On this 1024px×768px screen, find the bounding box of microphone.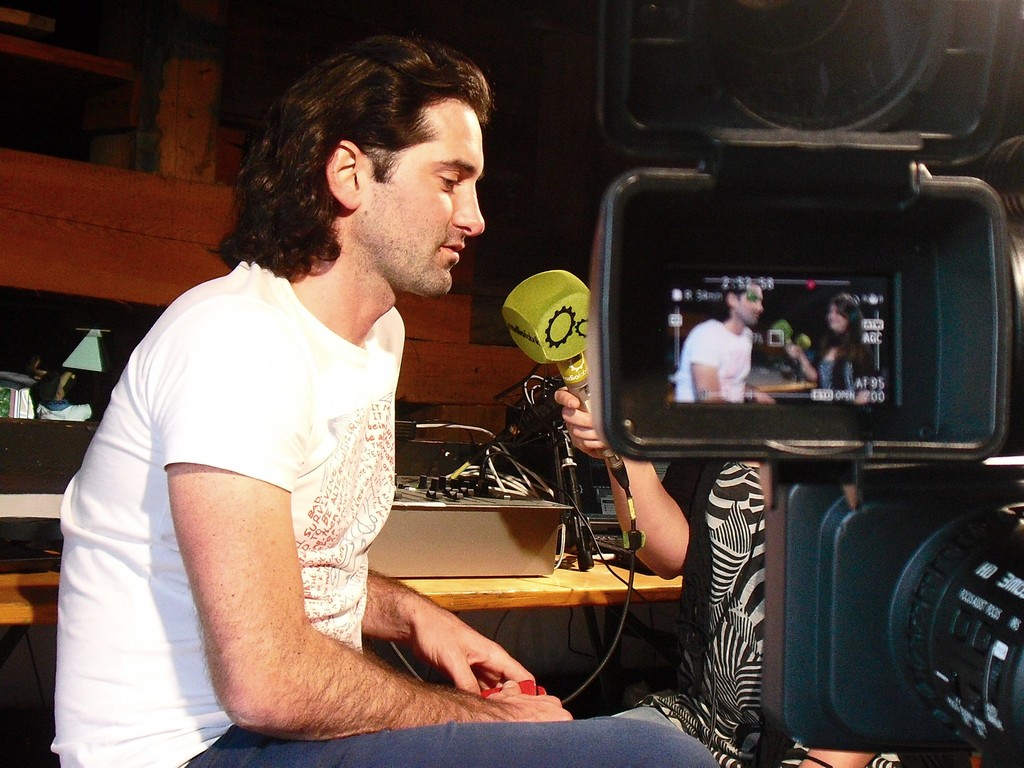
Bounding box: left=499, top=267, right=628, bottom=490.
